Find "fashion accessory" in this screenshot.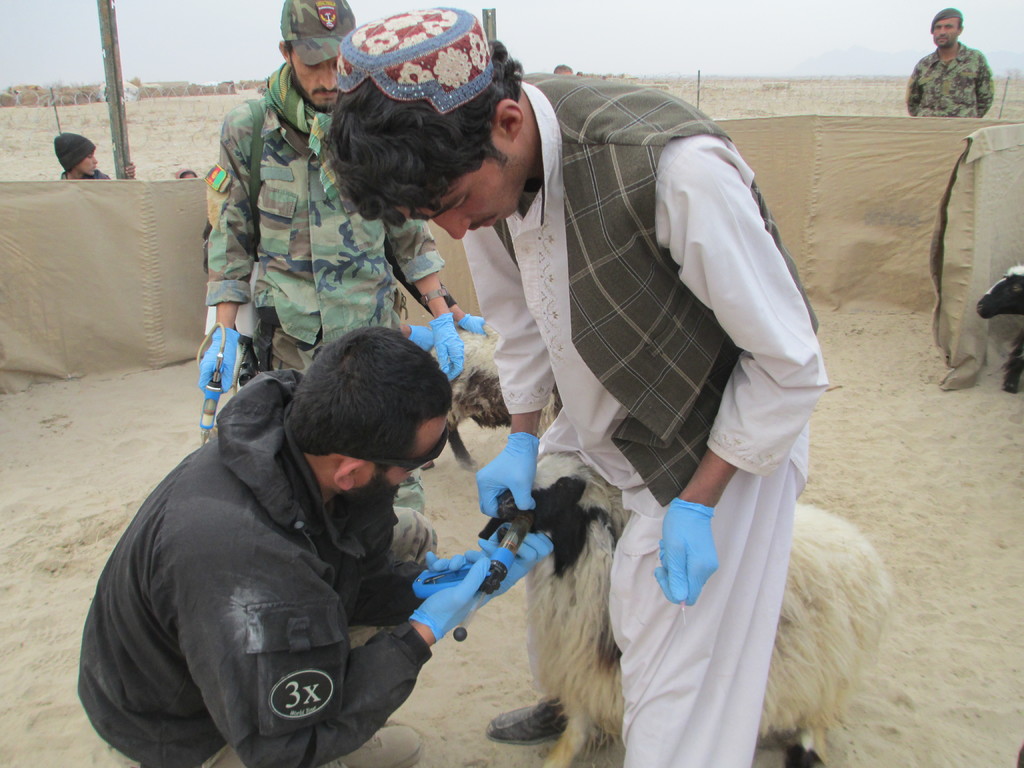
The bounding box for "fashion accessory" is <region>472, 531, 550, 588</region>.
